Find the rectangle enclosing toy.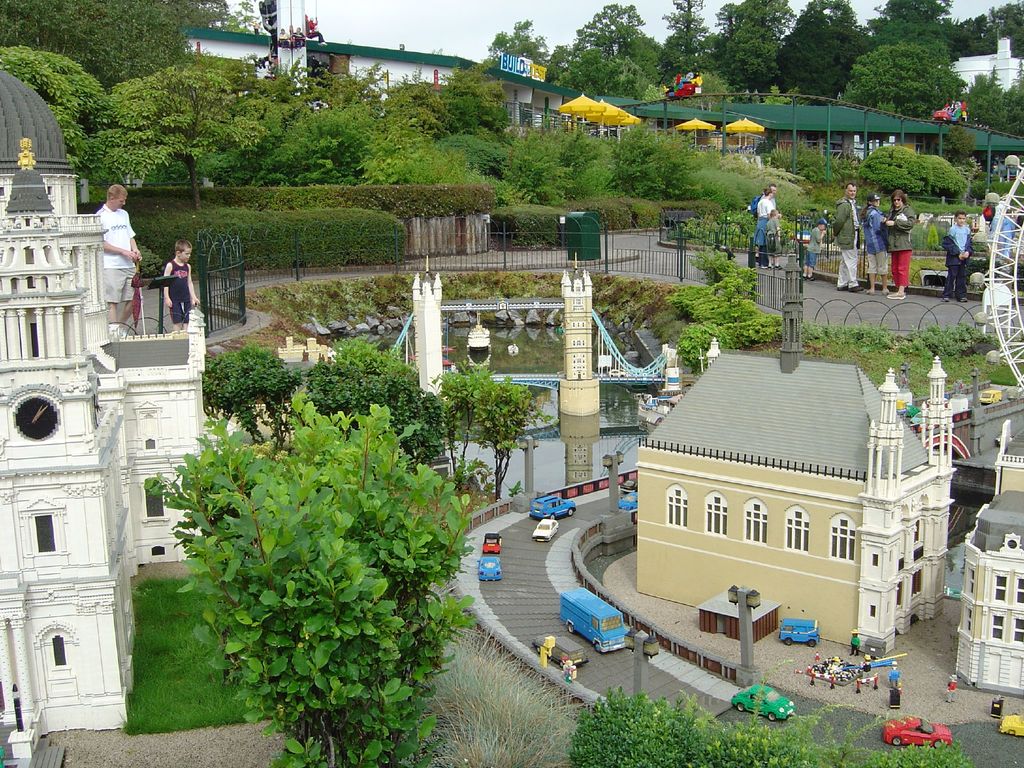
{"x1": 887, "y1": 662, "x2": 899, "y2": 685}.
